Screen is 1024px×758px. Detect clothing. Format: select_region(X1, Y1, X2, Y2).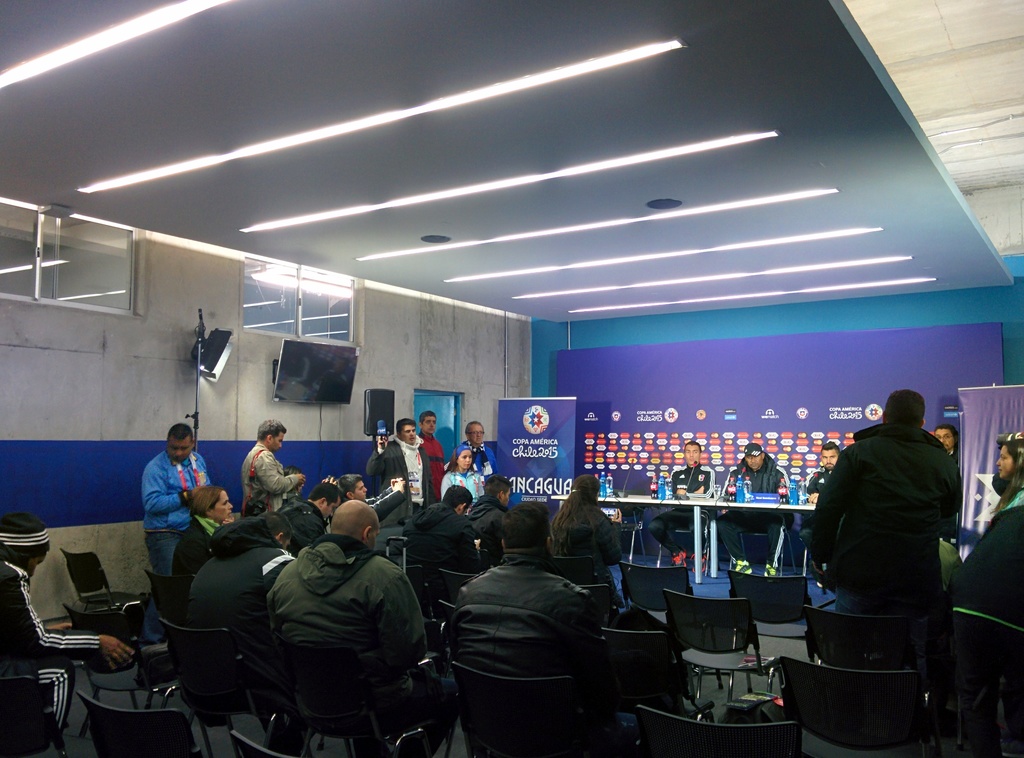
select_region(253, 520, 439, 736).
